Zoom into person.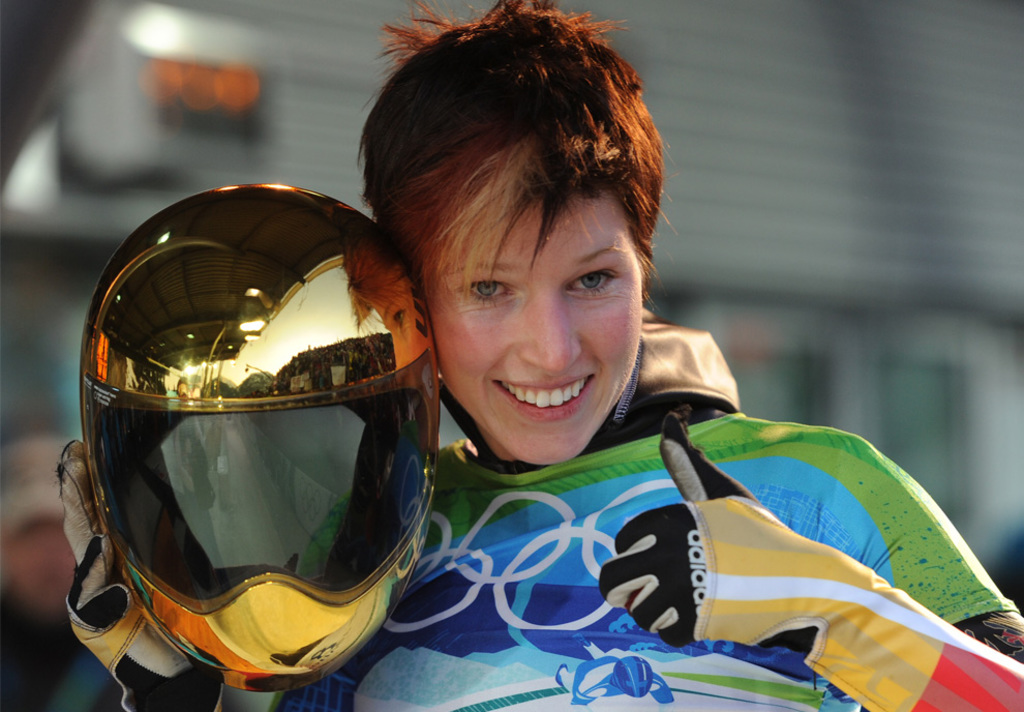
Zoom target: 61,0,1020,711.
